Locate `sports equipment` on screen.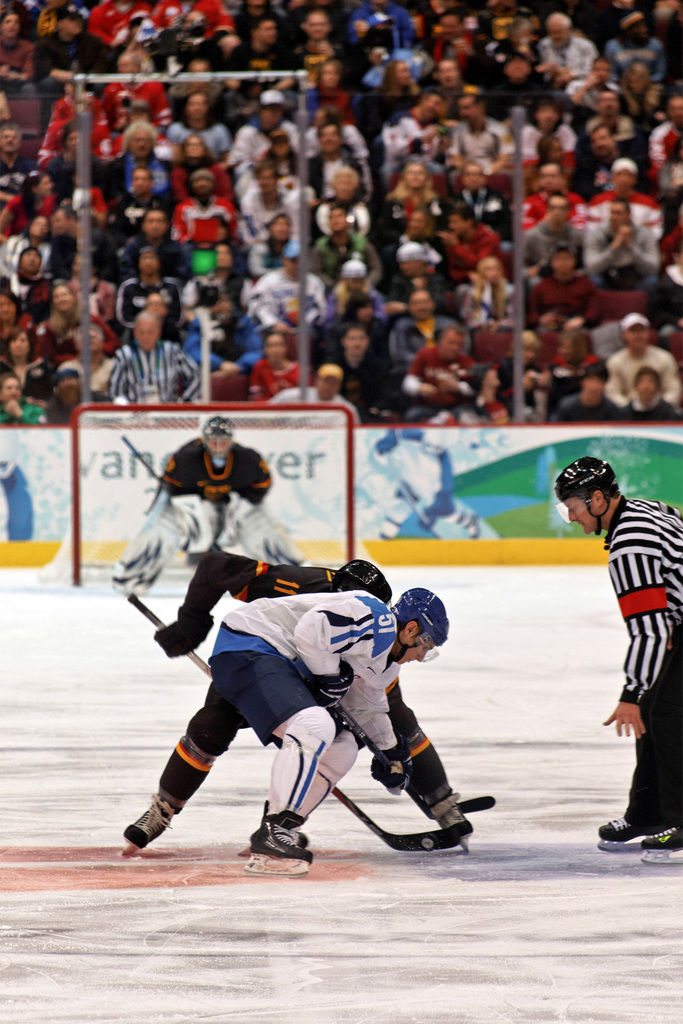
On screen at [247,817,313,870].
